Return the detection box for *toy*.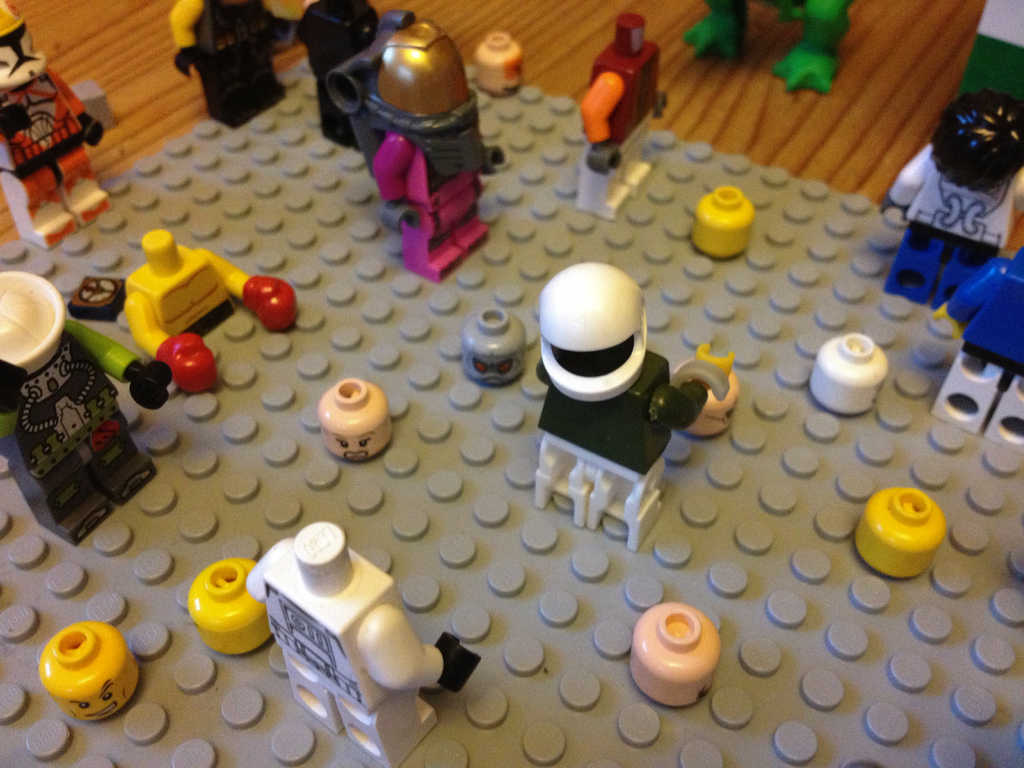
191,556,282,667.
